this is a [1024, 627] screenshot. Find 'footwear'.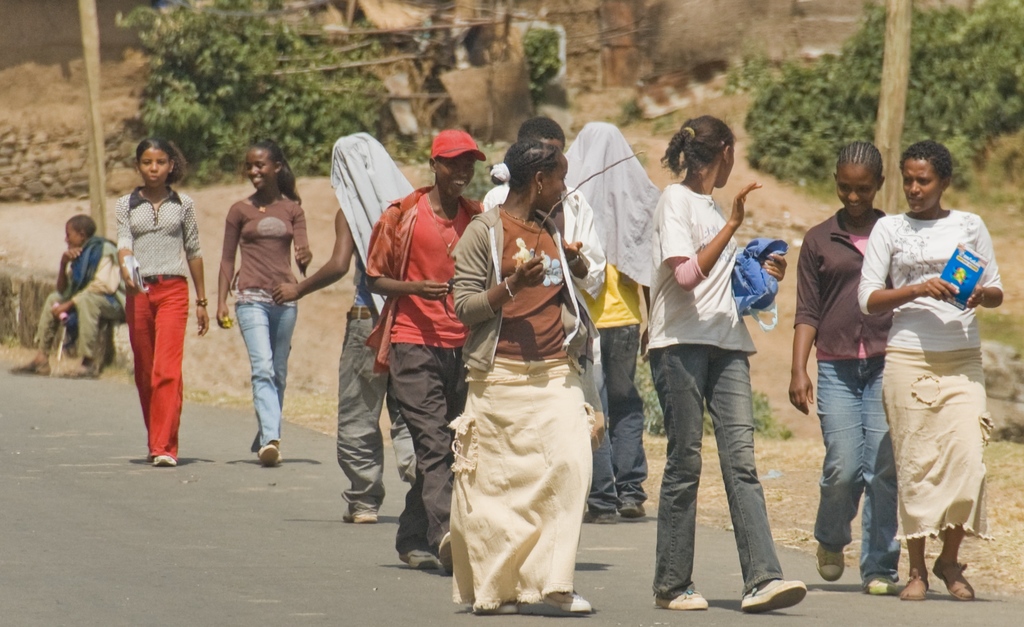
Bounding box: locate(751, 546, 811, 617).
